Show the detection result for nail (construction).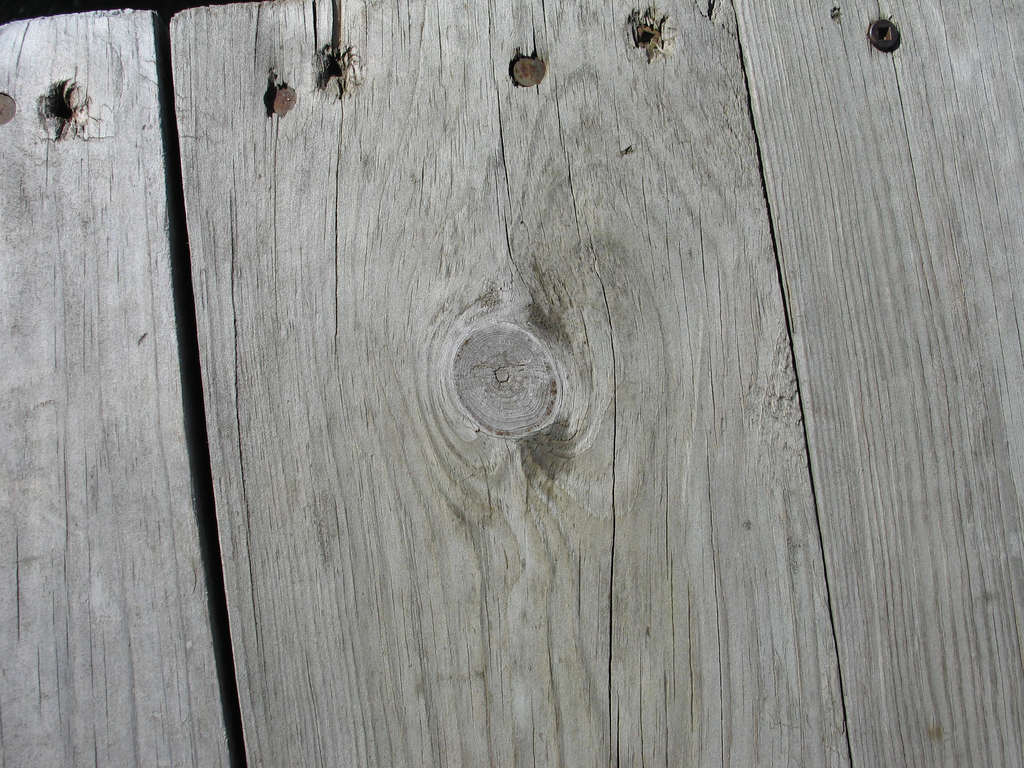
[left=0, top=91, right=19, bottom=125].
